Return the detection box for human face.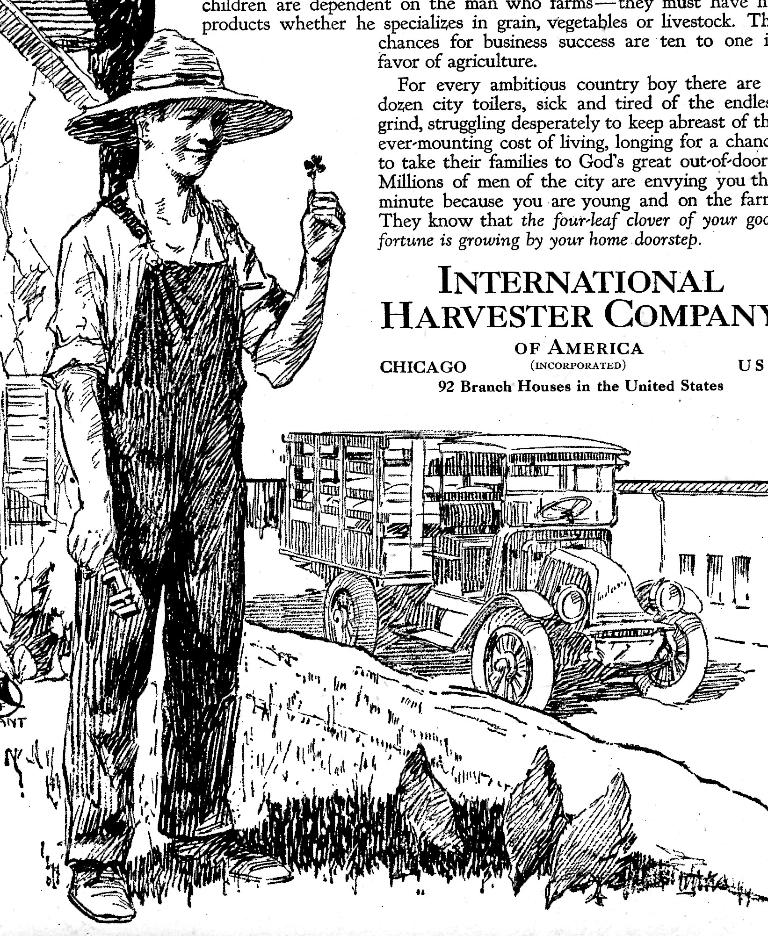
left=150, top=99, right=225, bottom=180.
